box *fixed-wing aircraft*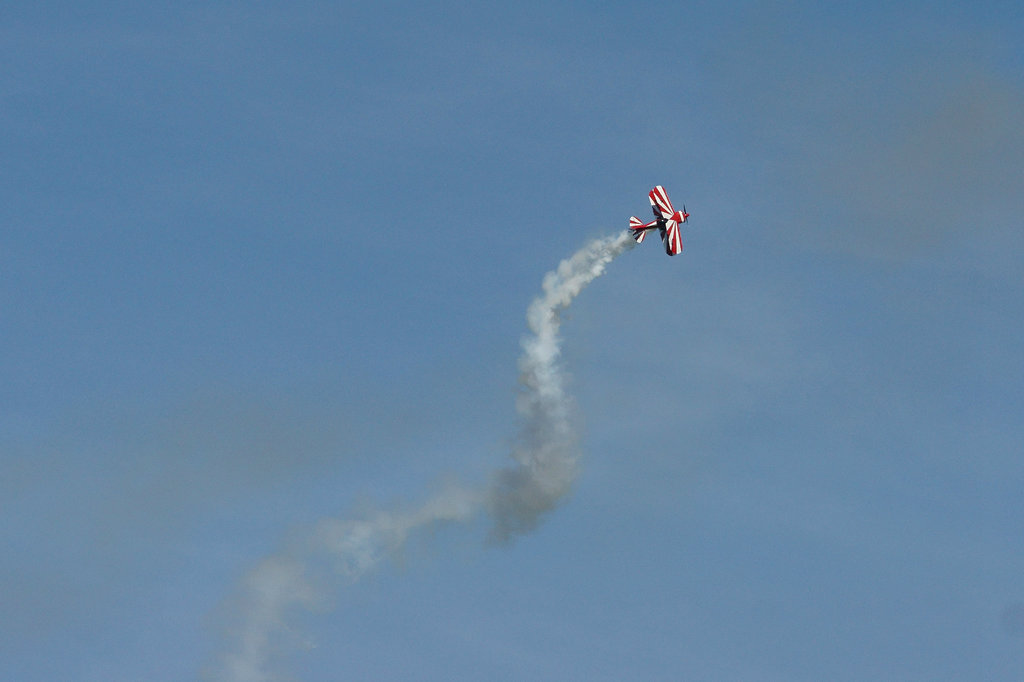
<box>625,184,694,255</box>
